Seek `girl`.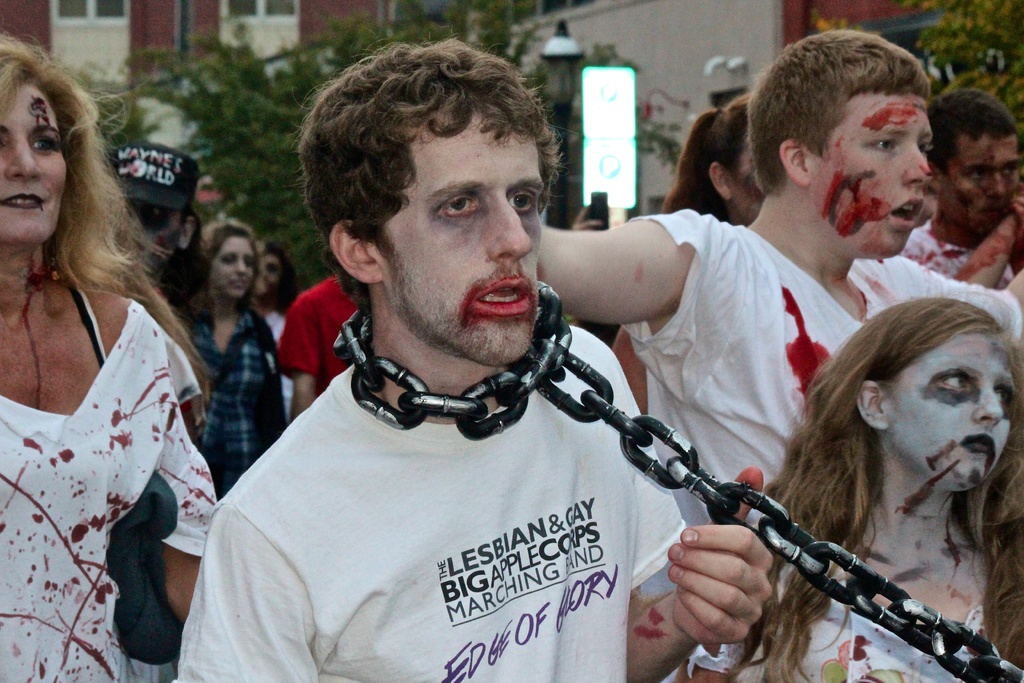
Rect(684, 293, 1023, 682).
